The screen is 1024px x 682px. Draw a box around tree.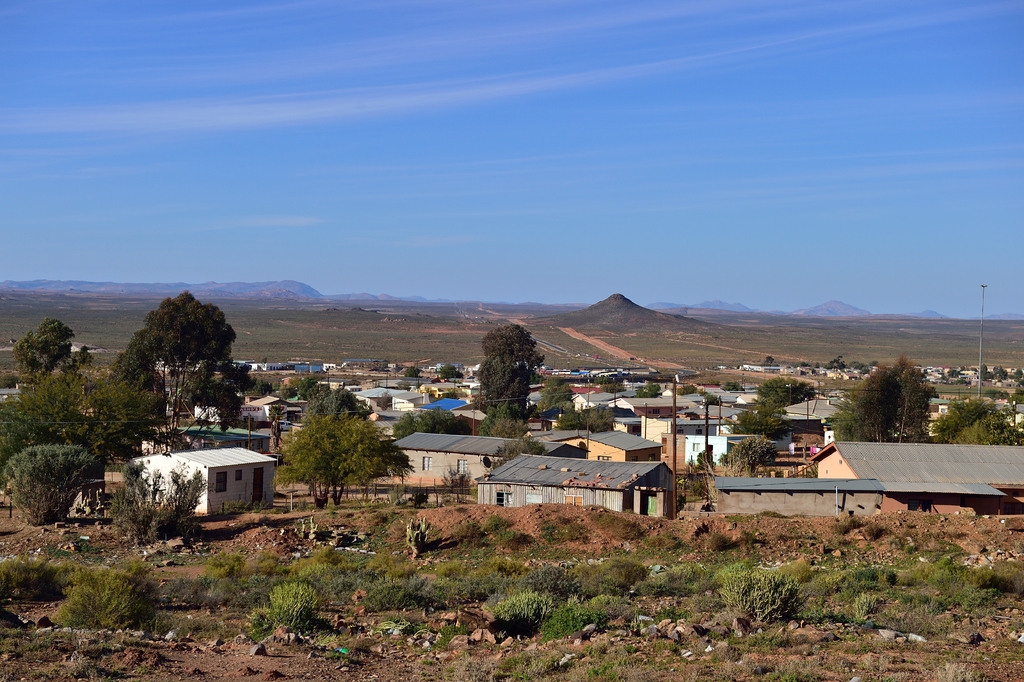
[left=403, top=367, right=420, bottom=379].
